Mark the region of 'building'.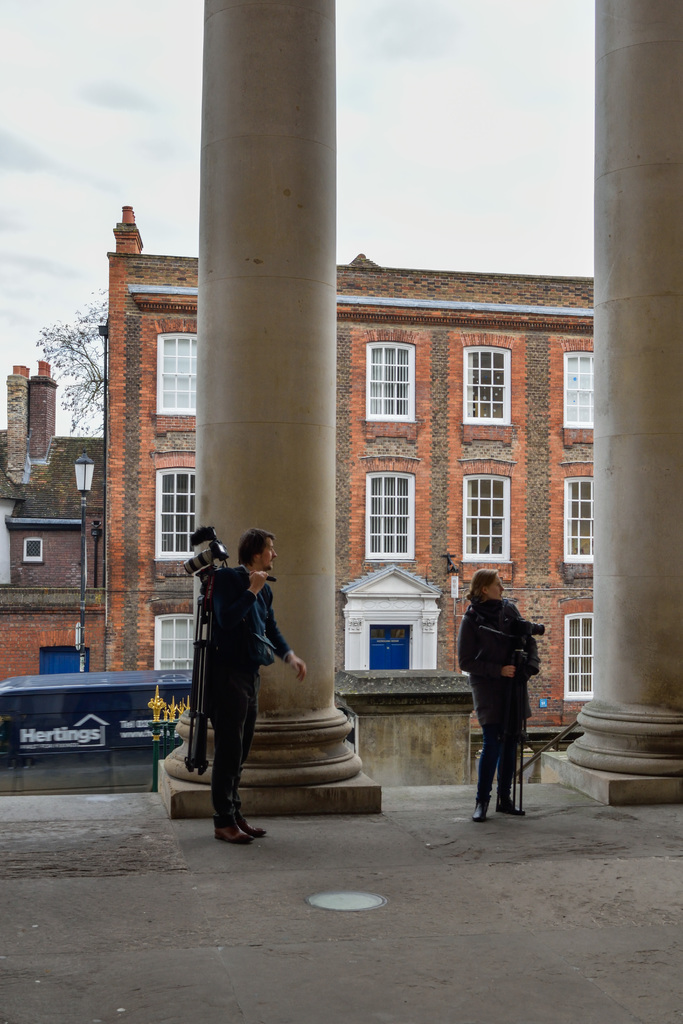
Region: 104, 205, 594, 730.
